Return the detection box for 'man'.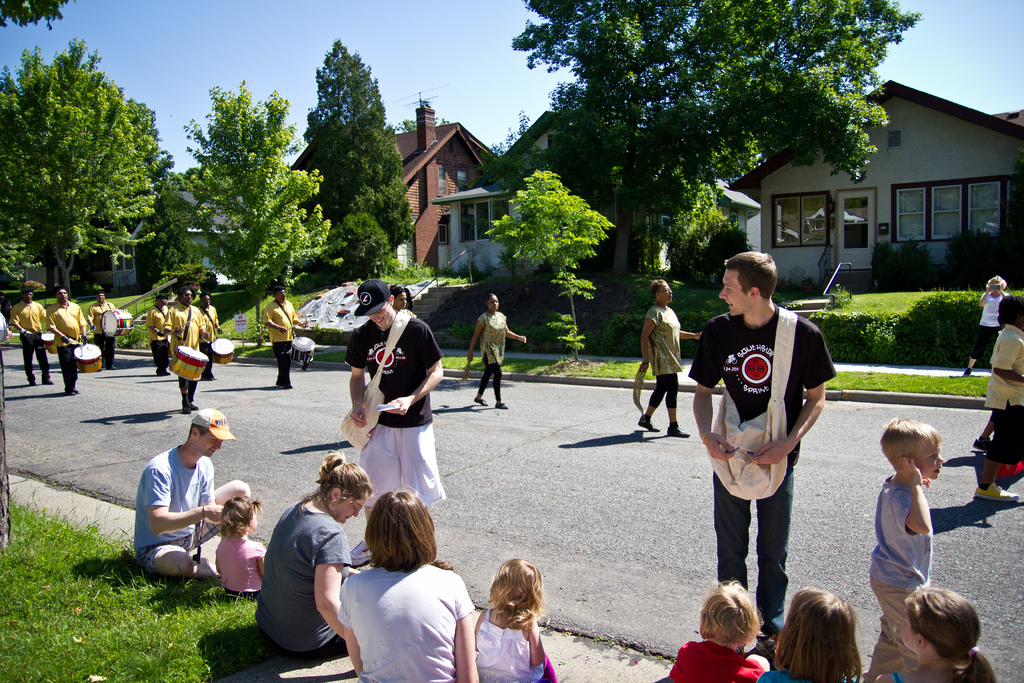
<box>8,286,54,383</box>.
